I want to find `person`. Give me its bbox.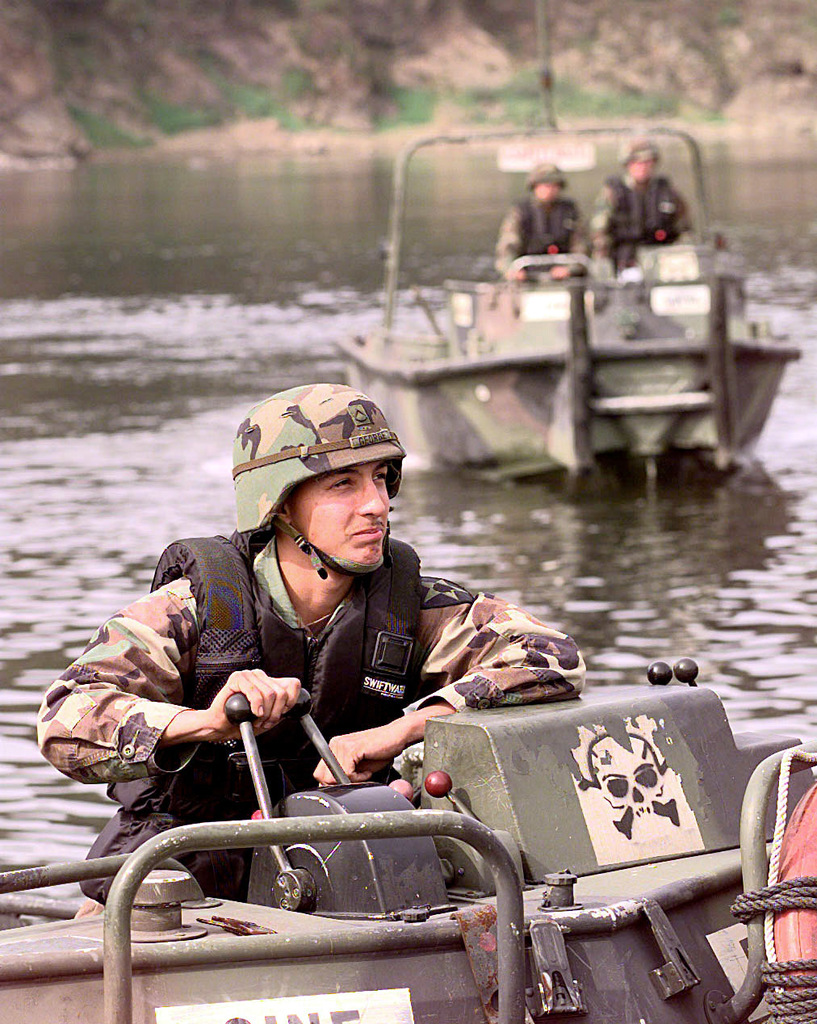
rect(584, 139, 693, 285).
